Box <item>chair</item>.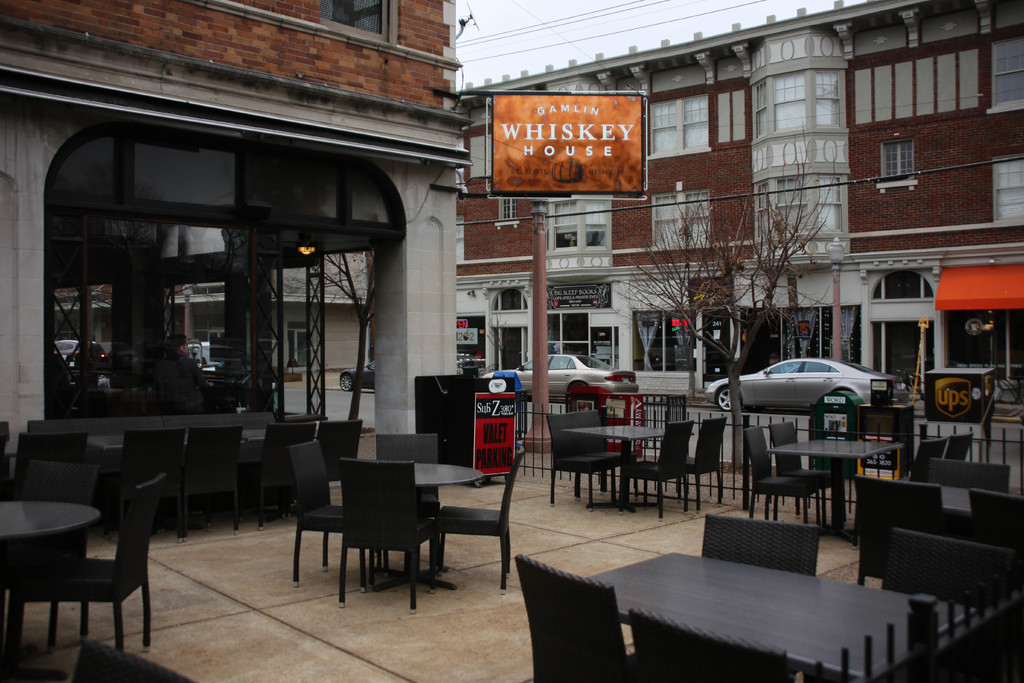
<bbox>572, 409, 640, 505</bbox>.
